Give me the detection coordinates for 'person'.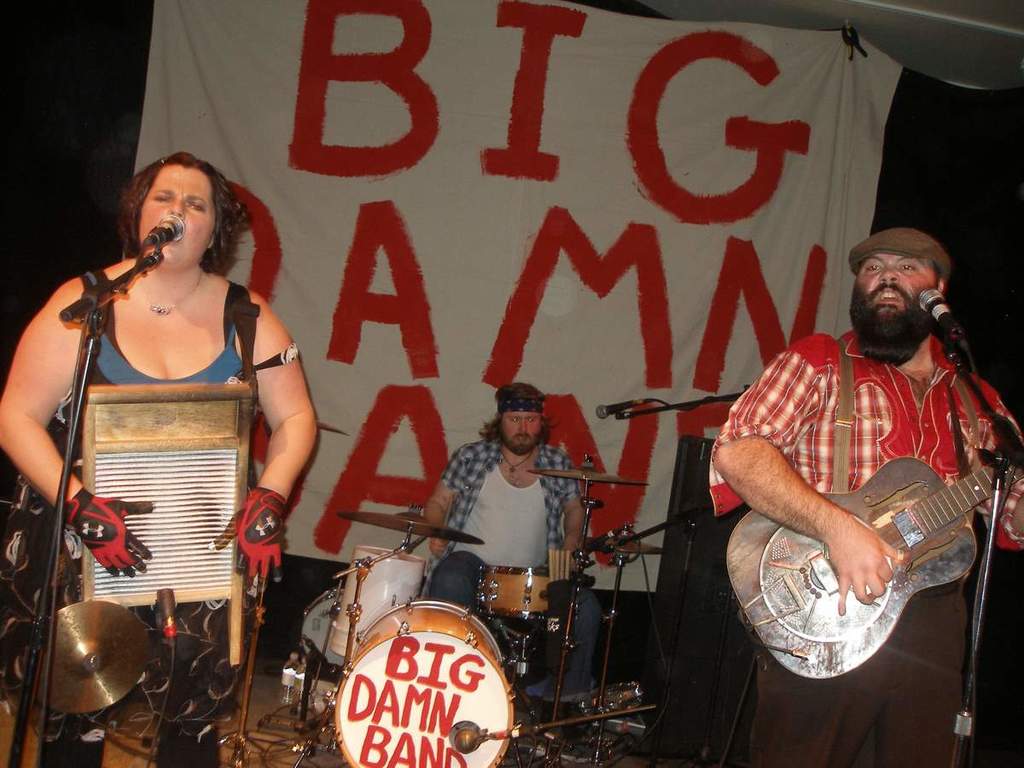
x1=416, y1=372, x2=608, y2=719.
